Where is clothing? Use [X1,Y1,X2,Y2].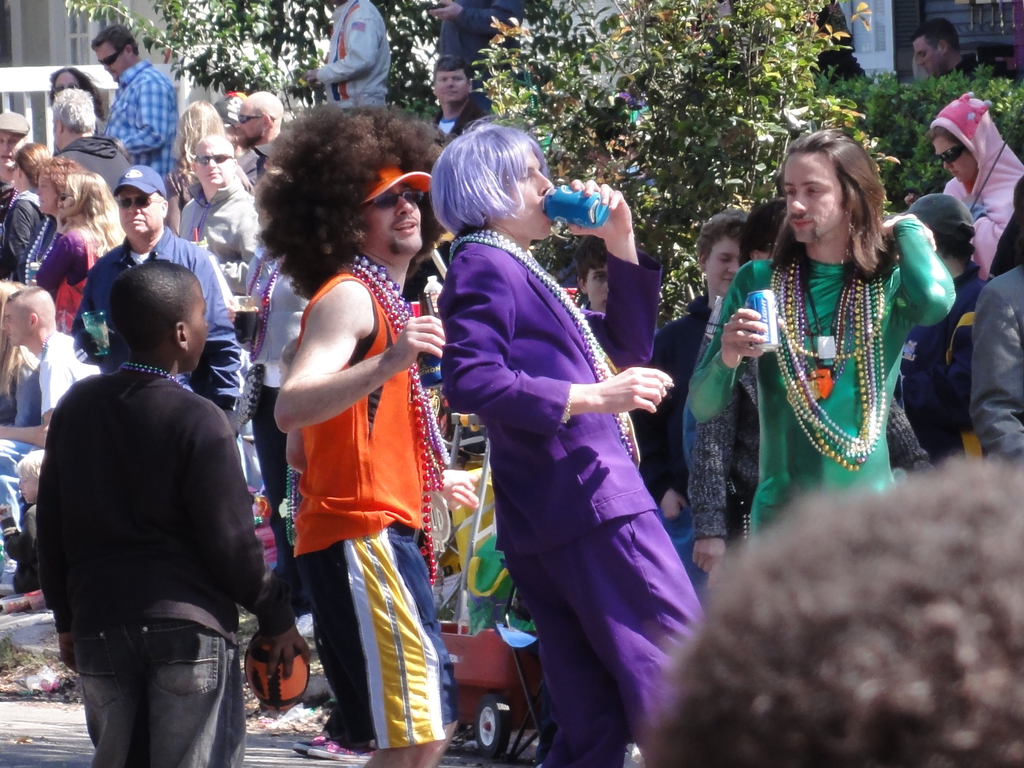
[689,250,955,532].
